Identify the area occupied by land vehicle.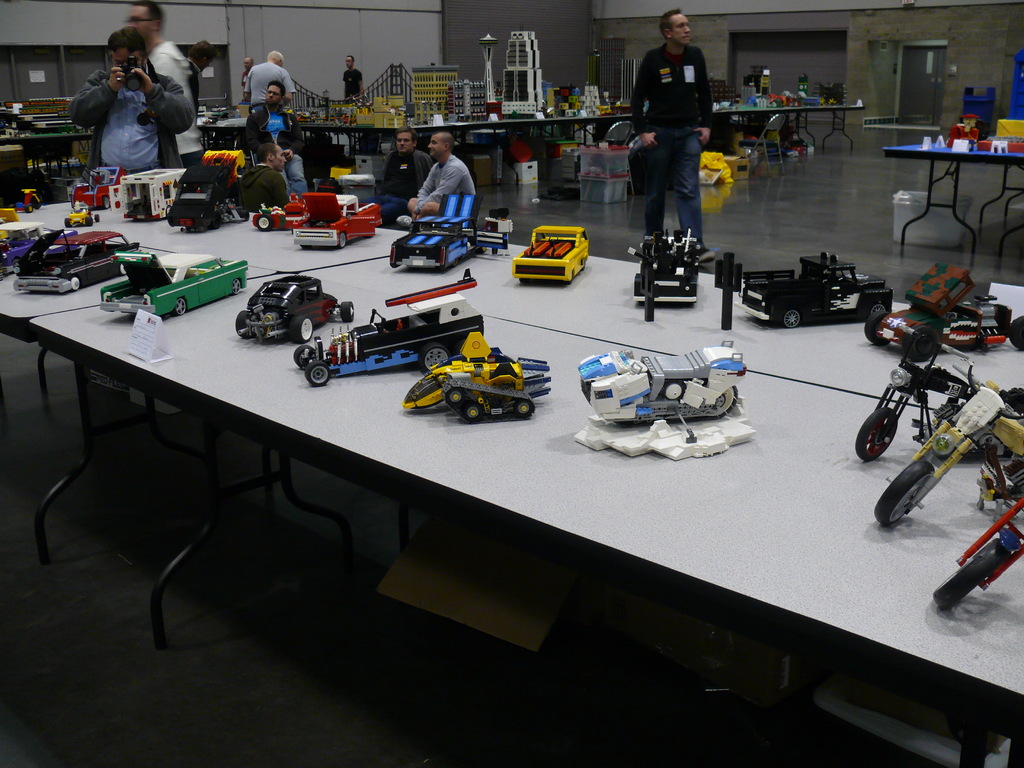
Area: l=292, t=267, r=484, b=388.
